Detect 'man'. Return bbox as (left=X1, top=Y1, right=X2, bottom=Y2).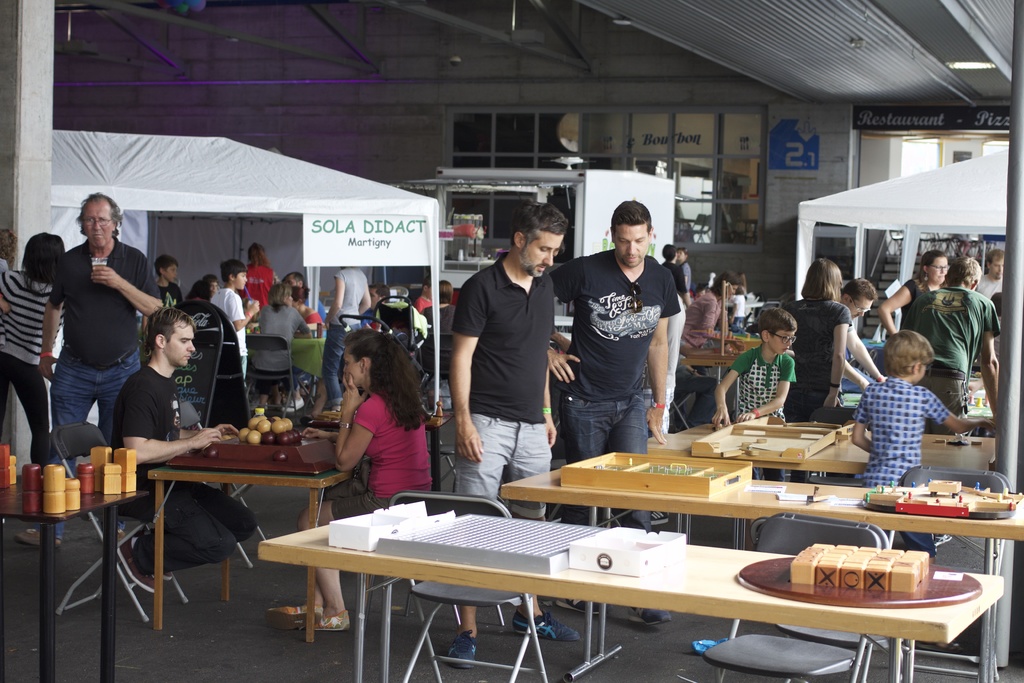
(left=538, top=199, right=676, bottom=624).
